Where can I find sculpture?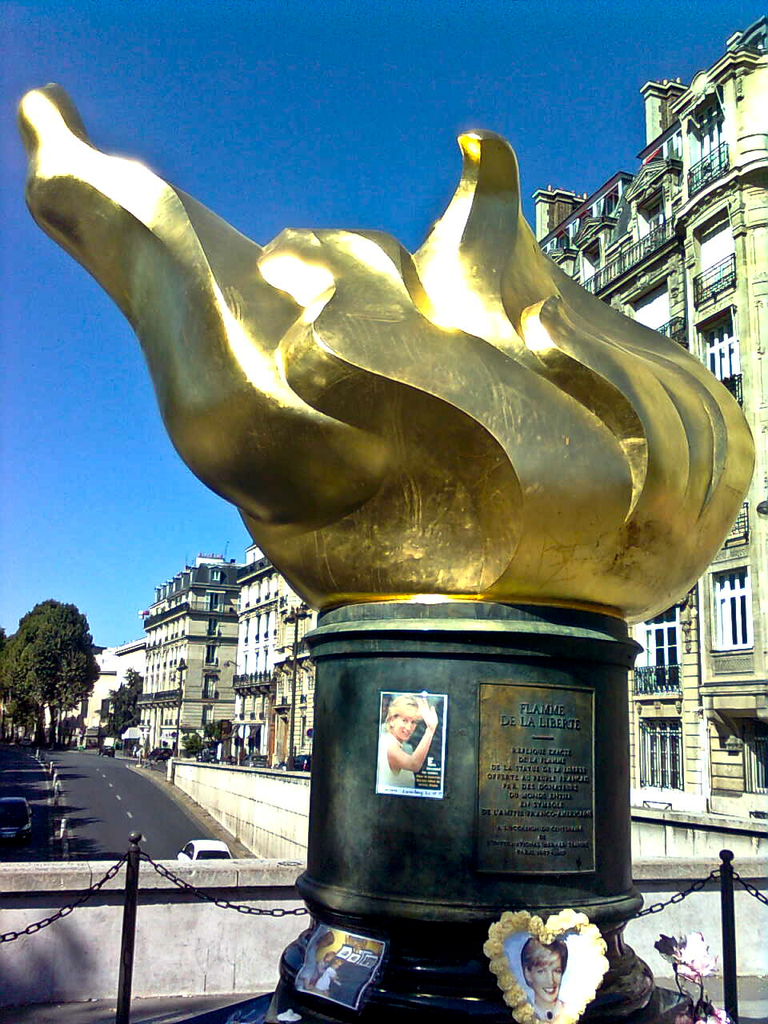
You can find it at left=17, top=74, right=758, bottom=613.
